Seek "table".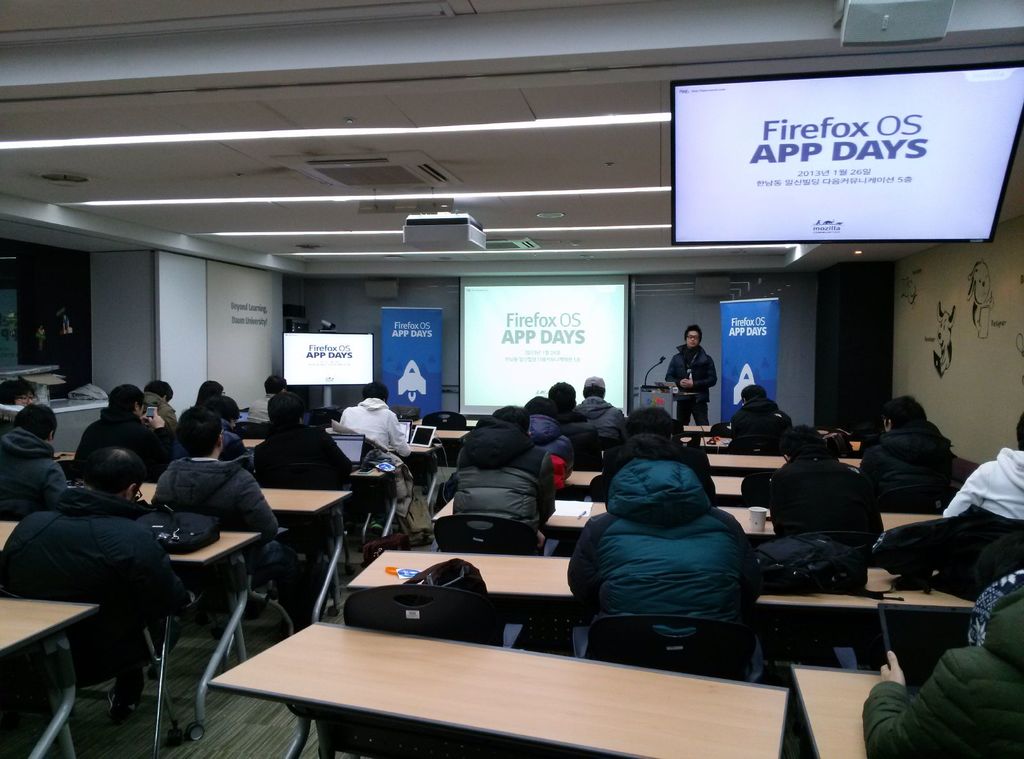
detection(565, 466, 745, 506).
